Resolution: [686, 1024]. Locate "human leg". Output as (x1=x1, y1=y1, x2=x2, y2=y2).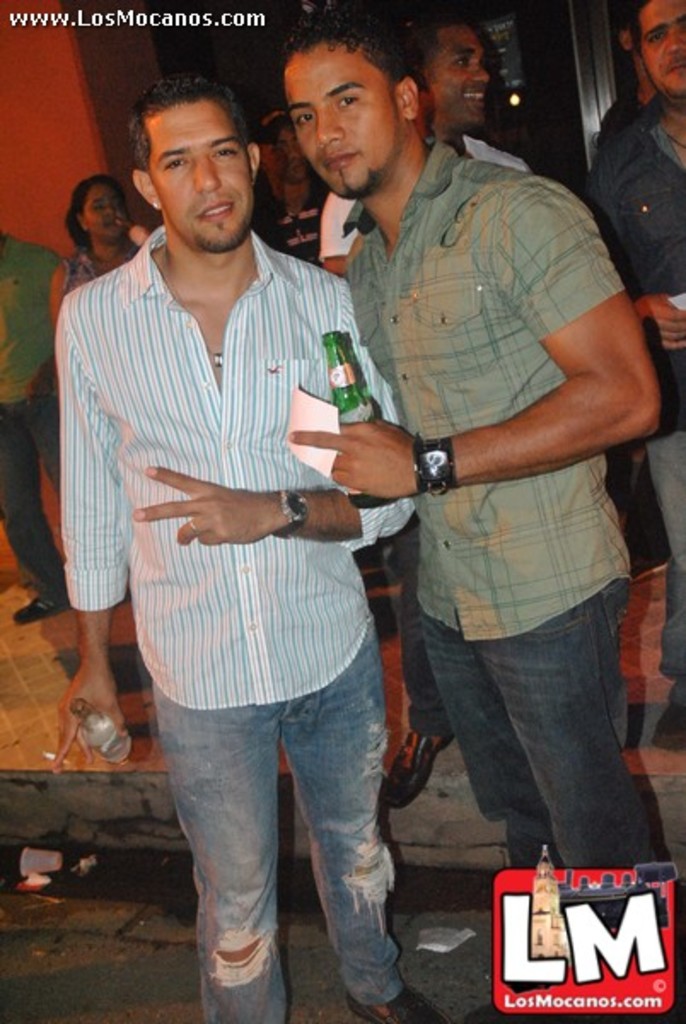
(x1=430, y1=31, x2=491, y2=123).
